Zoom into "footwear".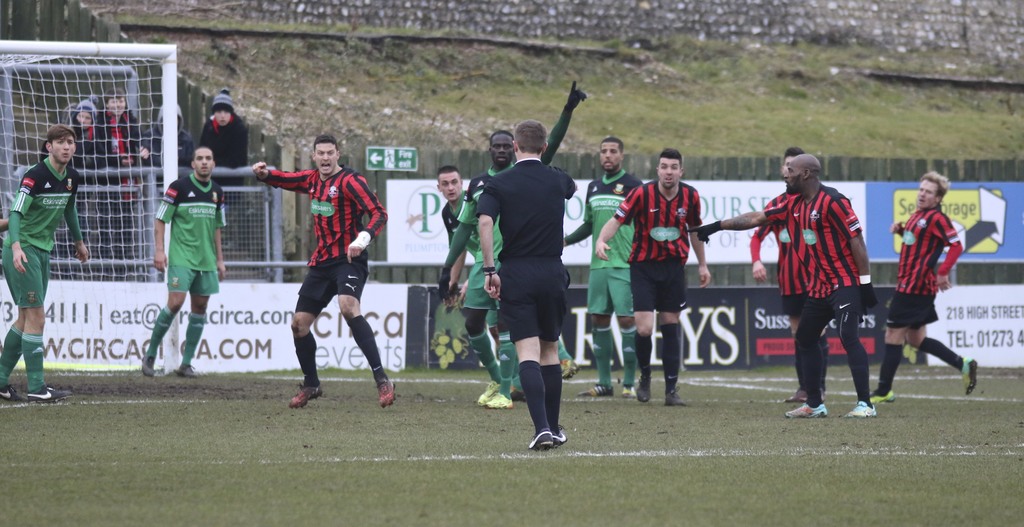
Zoom target: [x1=558, y1=358, x2=576, y2=378].
